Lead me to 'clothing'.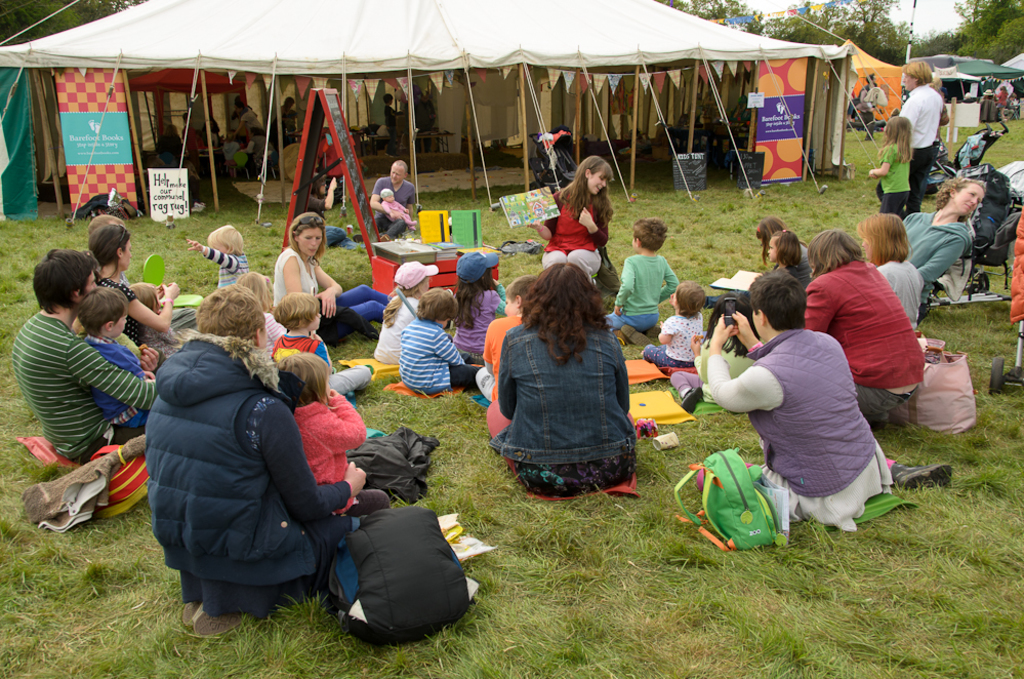
Lead to [x1=371, y1=293, x2=426, y2=371].
